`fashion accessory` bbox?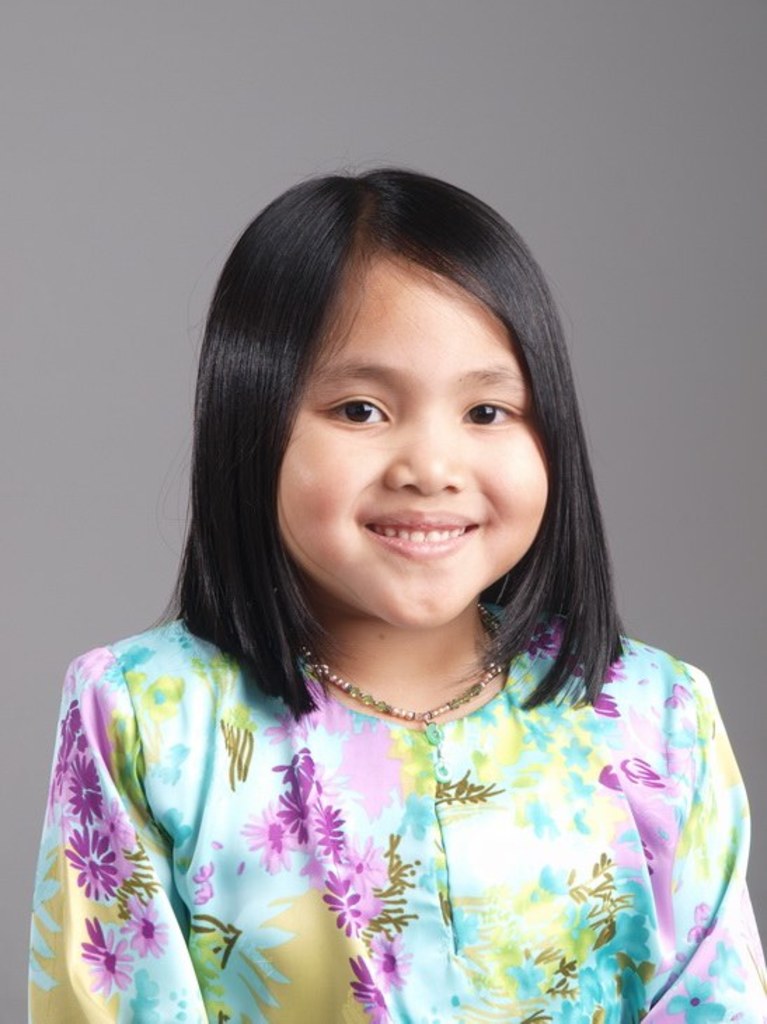
[x1=293, y1=603, x2=510, y2=727]
